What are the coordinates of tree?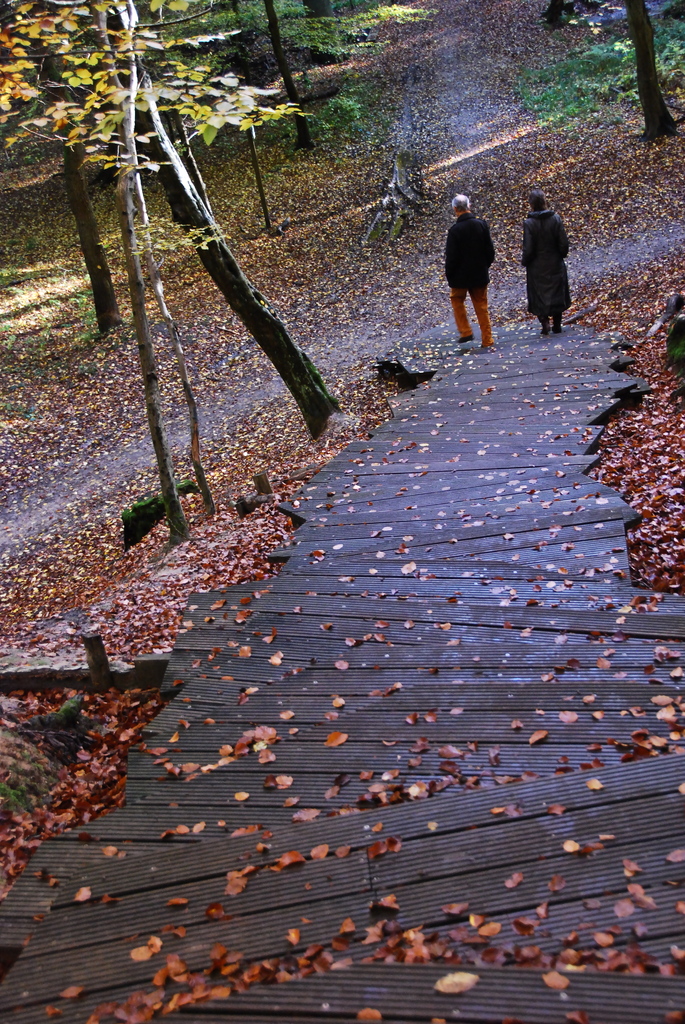
[0,0,352,493].
